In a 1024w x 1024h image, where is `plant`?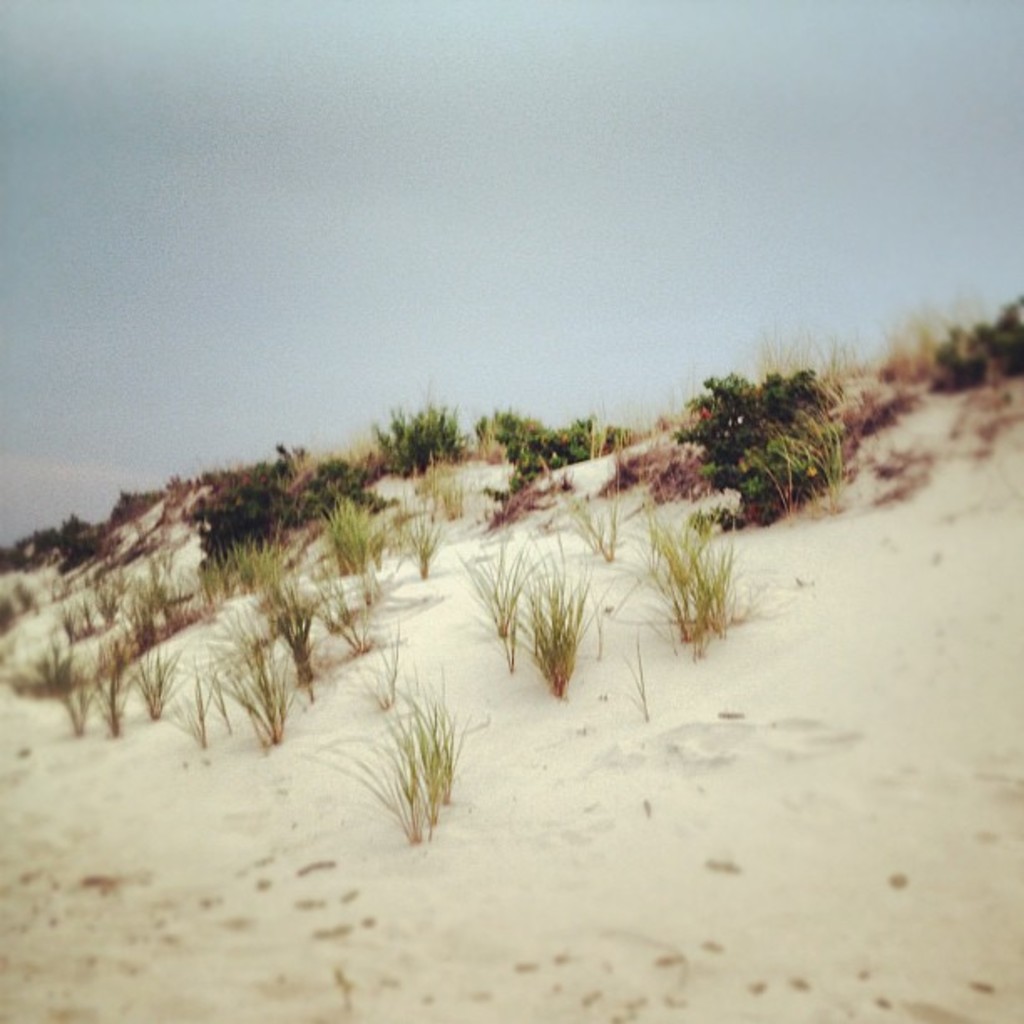
(977, 286, 1022, 398).
